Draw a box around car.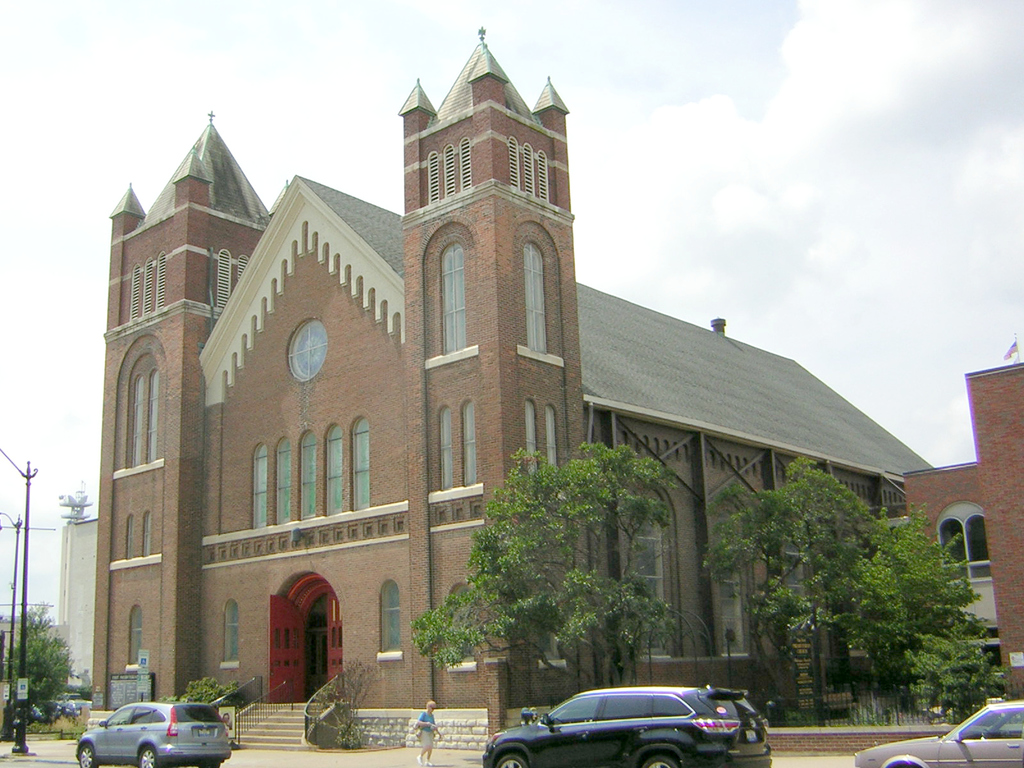
detection(13, 700, 91, 728).
